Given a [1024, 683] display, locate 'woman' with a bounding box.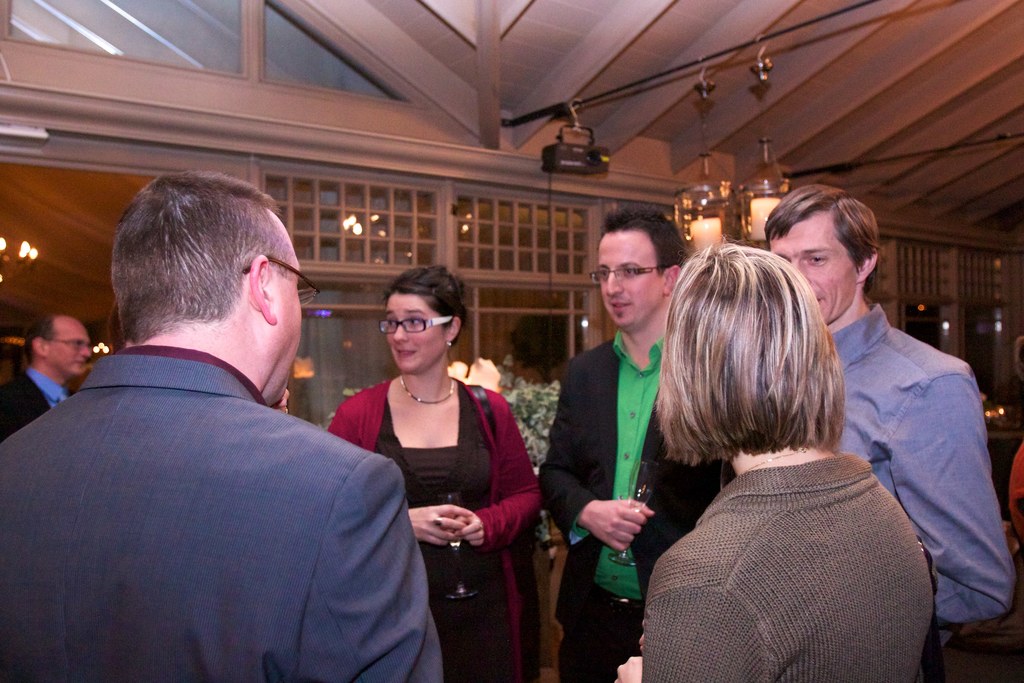
Located: box=[605, 229, 938, 680].
